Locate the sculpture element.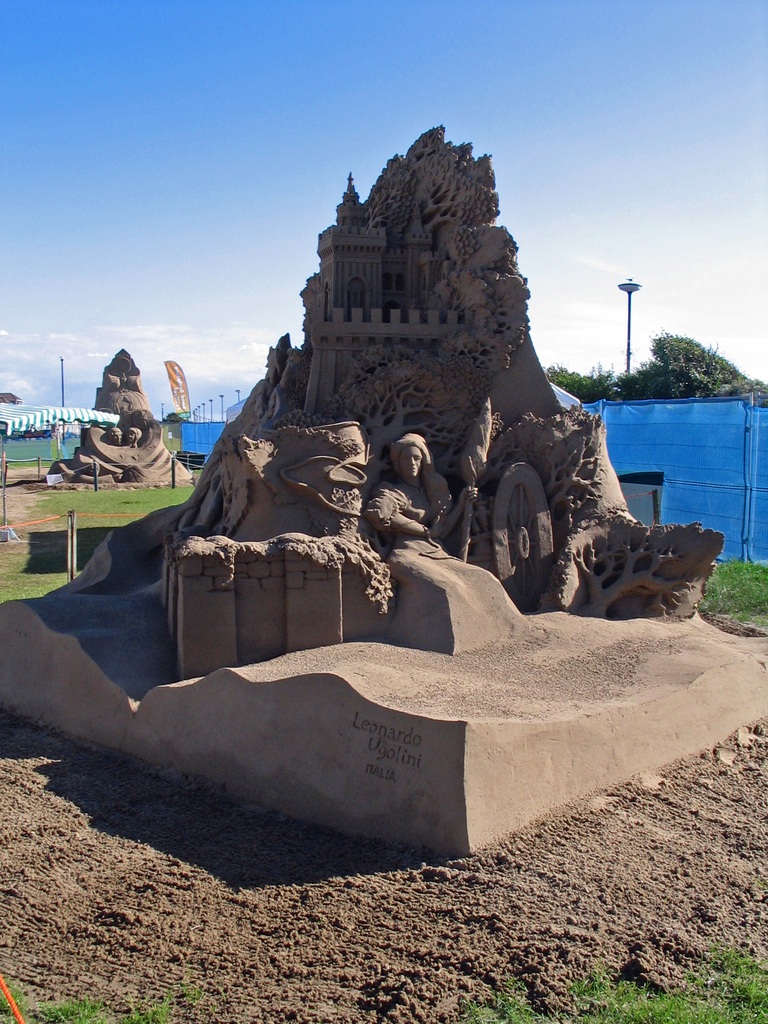
Element bbox: crop(0, 120, 767, 849).
